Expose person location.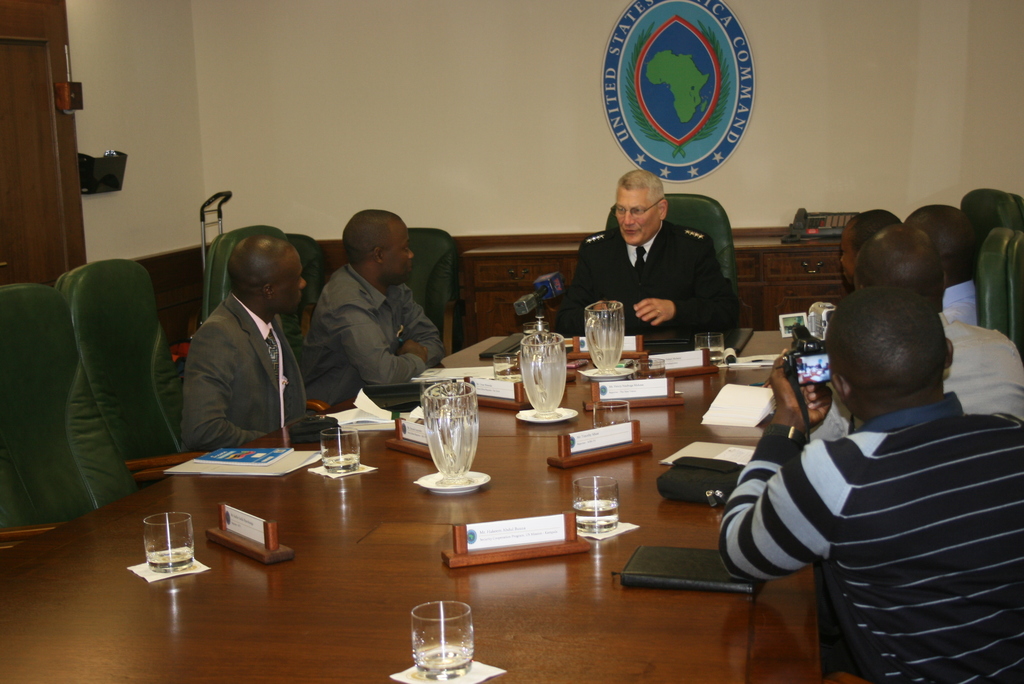
Exposed at (807,224,1023,442).
